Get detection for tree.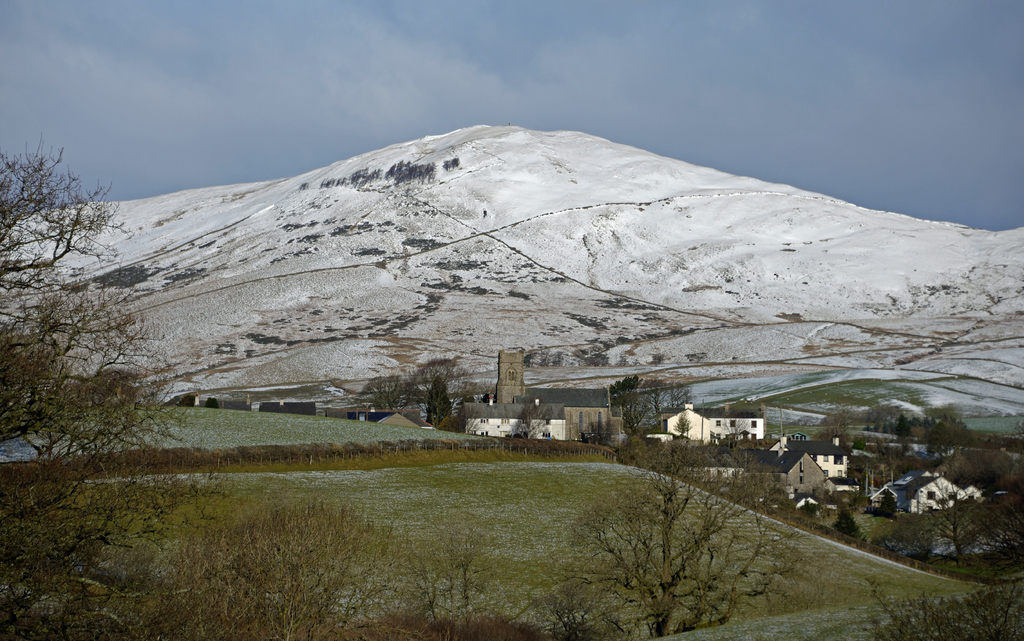
Detection: {"x1": 521, "y1": 400, "x2": 559, "y2": 441}.
